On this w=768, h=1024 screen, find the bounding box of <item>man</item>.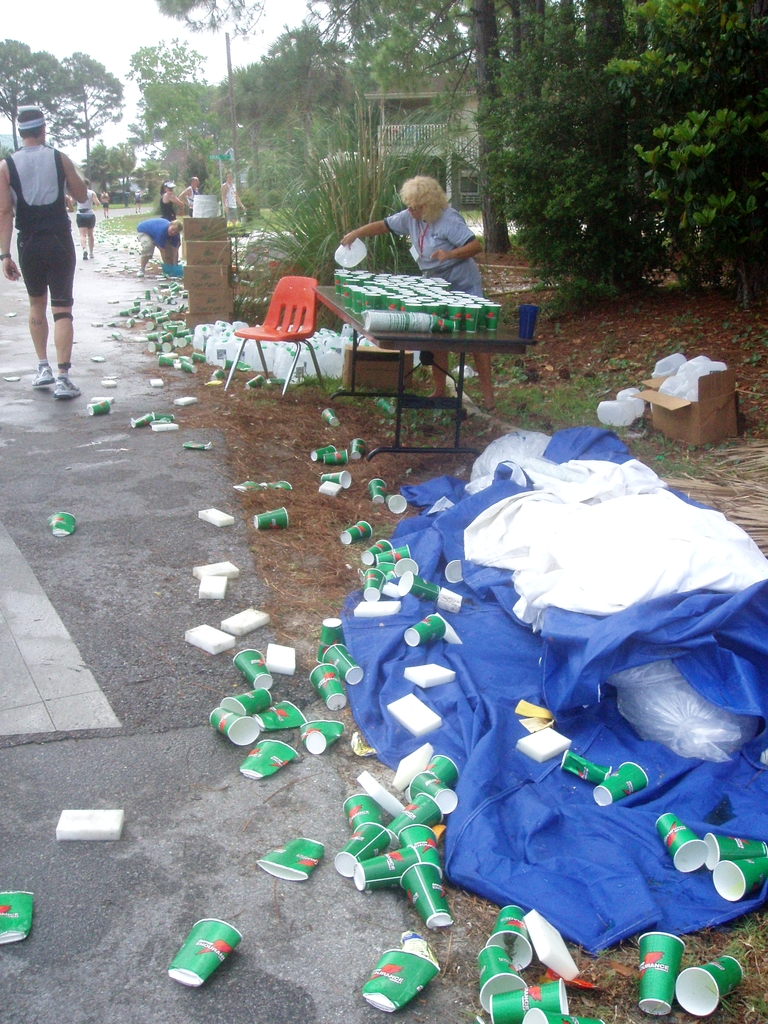
Bounding box: x1=220 y1=170 x2=248 y2=230.
